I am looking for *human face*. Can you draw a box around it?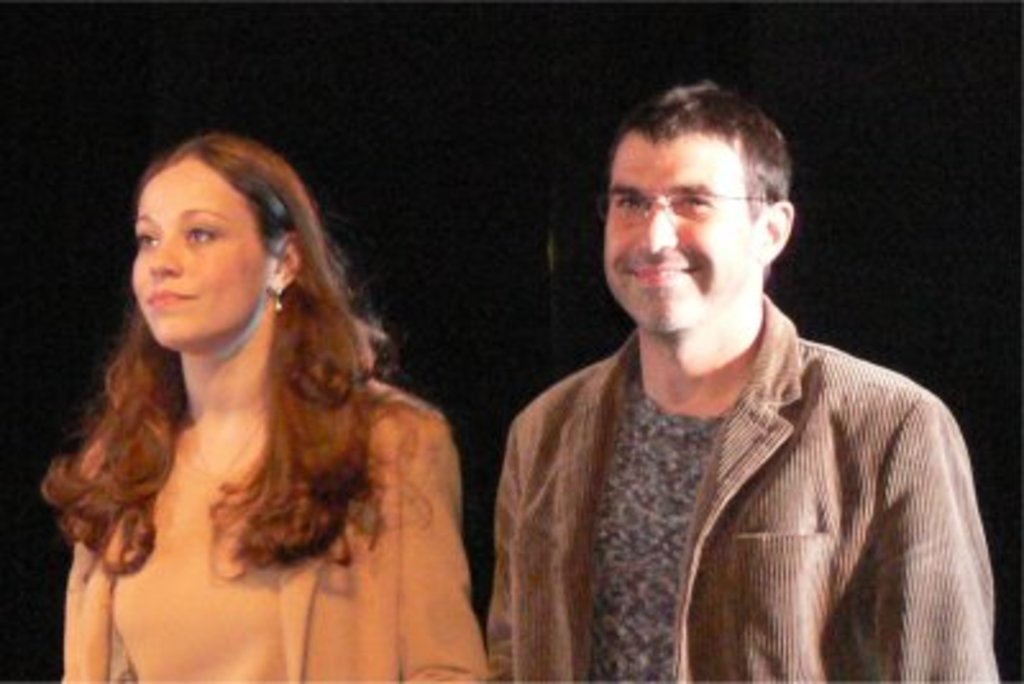
Sure, the bounding box is <box>599,141,758,330</box>.
